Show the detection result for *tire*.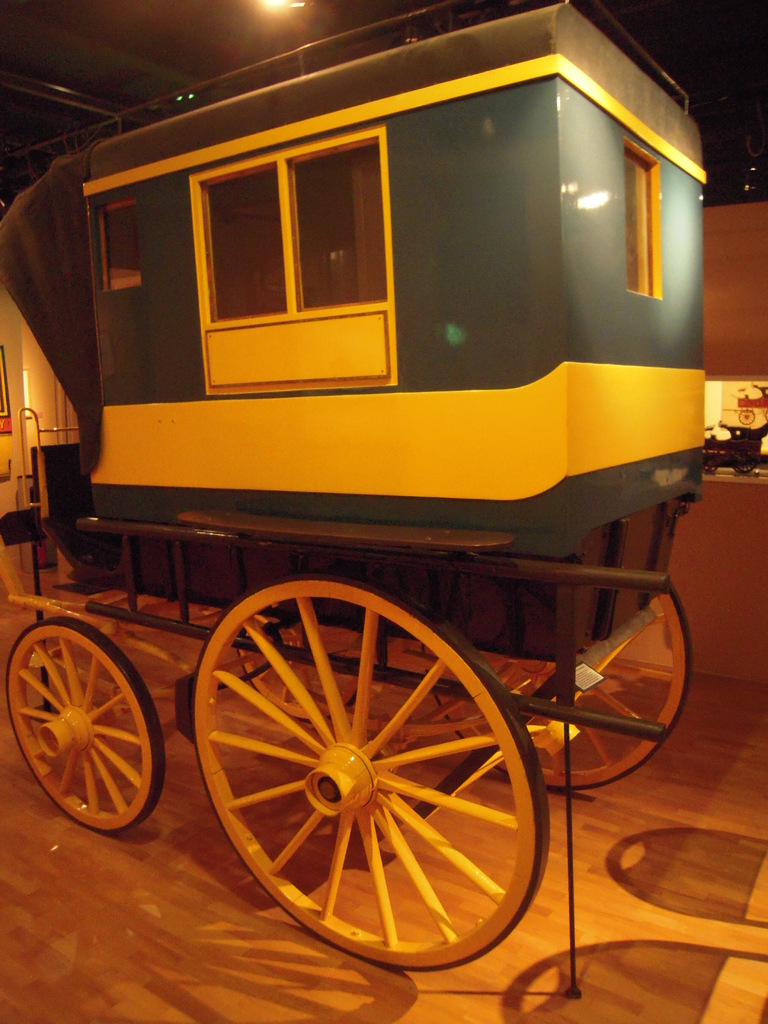
l=220, t=608, r=387, b=725.
